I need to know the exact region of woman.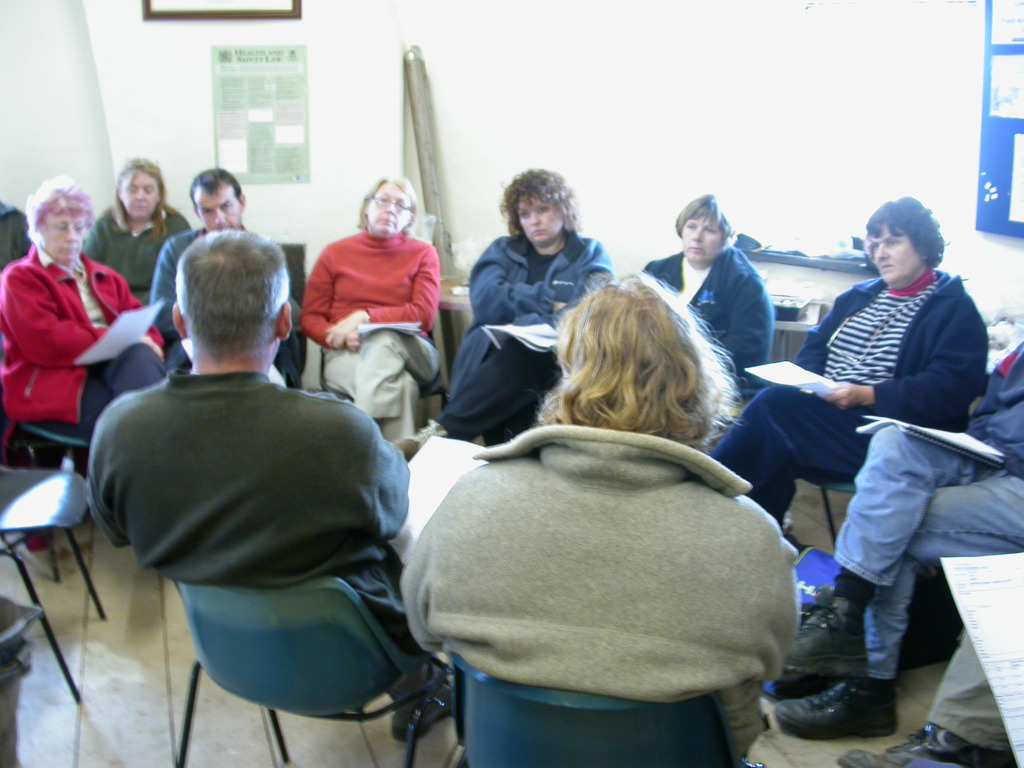
Region: 644 193 776 396.
